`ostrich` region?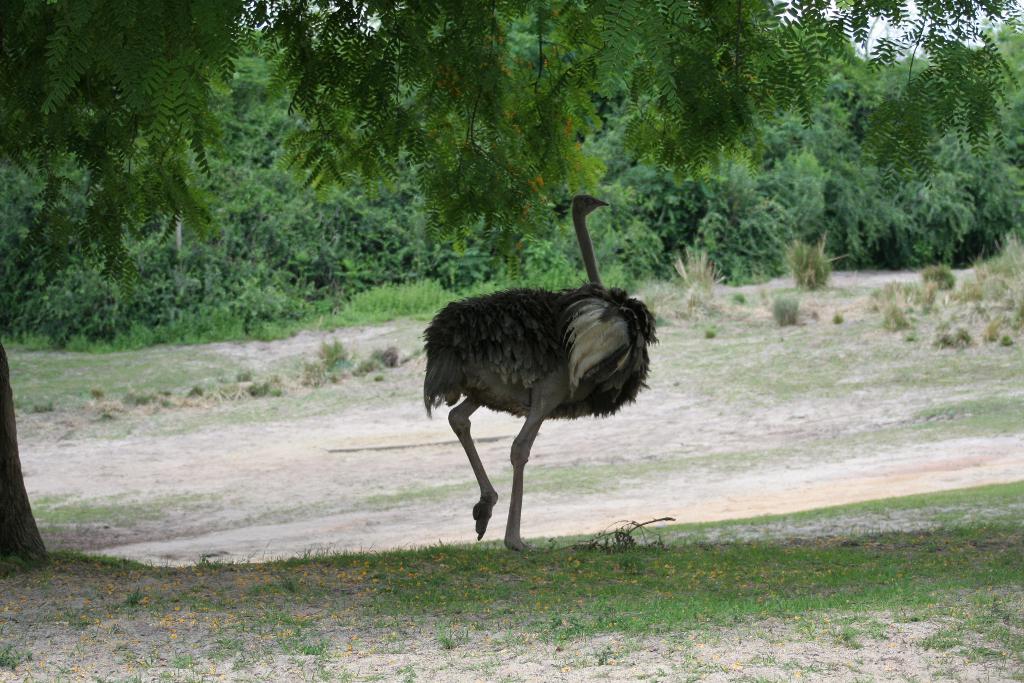
{"left": 412, "top": 194, "right": 662, "bottom": 554}
